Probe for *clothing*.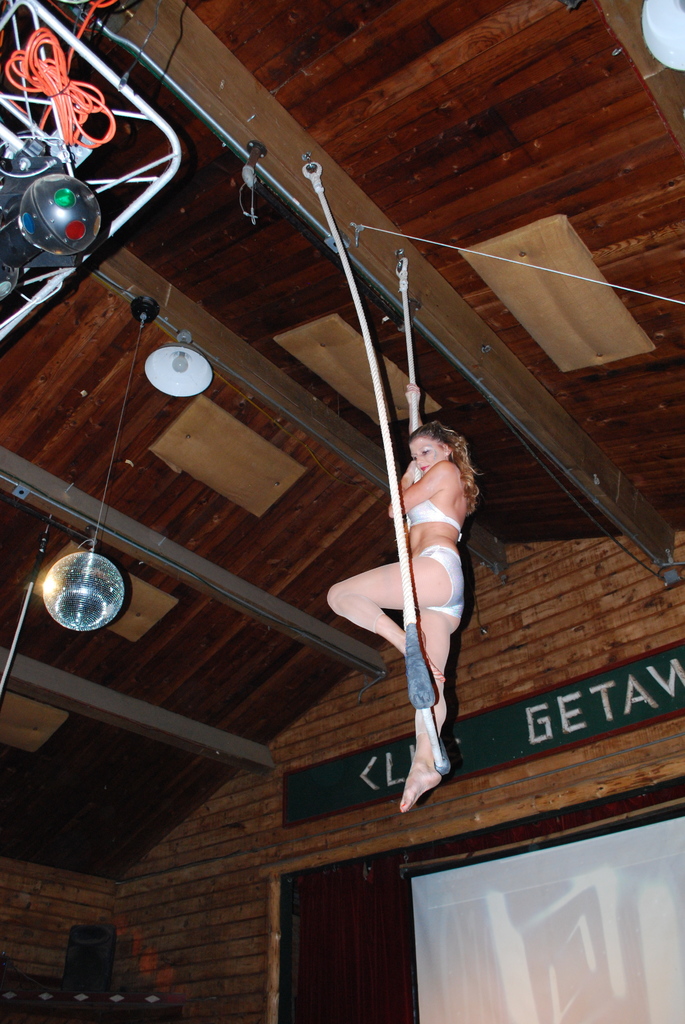
Probe result: left=418, top=541, right=469, bottom=617.
